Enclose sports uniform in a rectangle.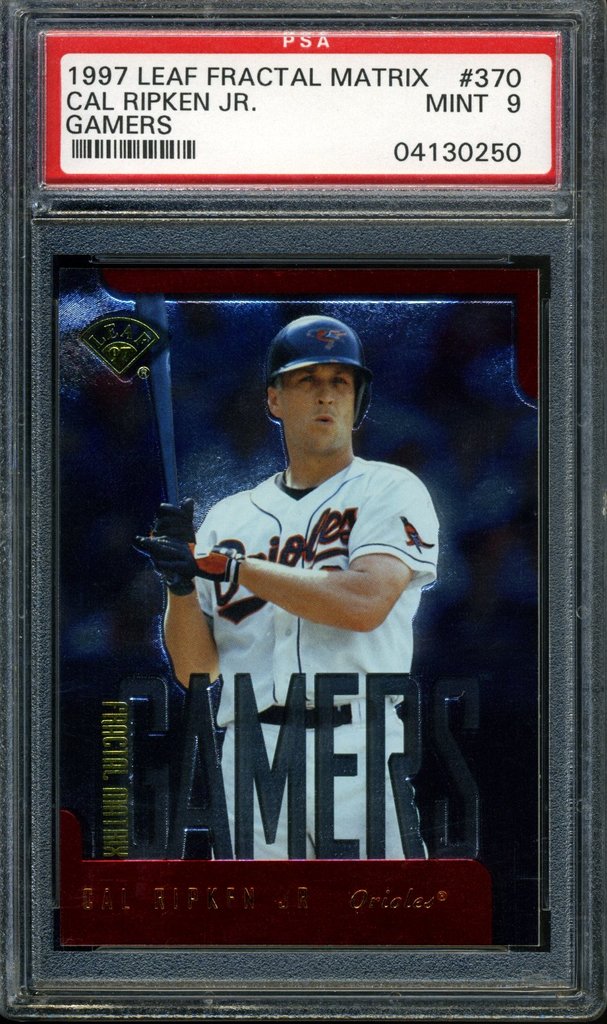
locate(135, 314, 444, 860).
